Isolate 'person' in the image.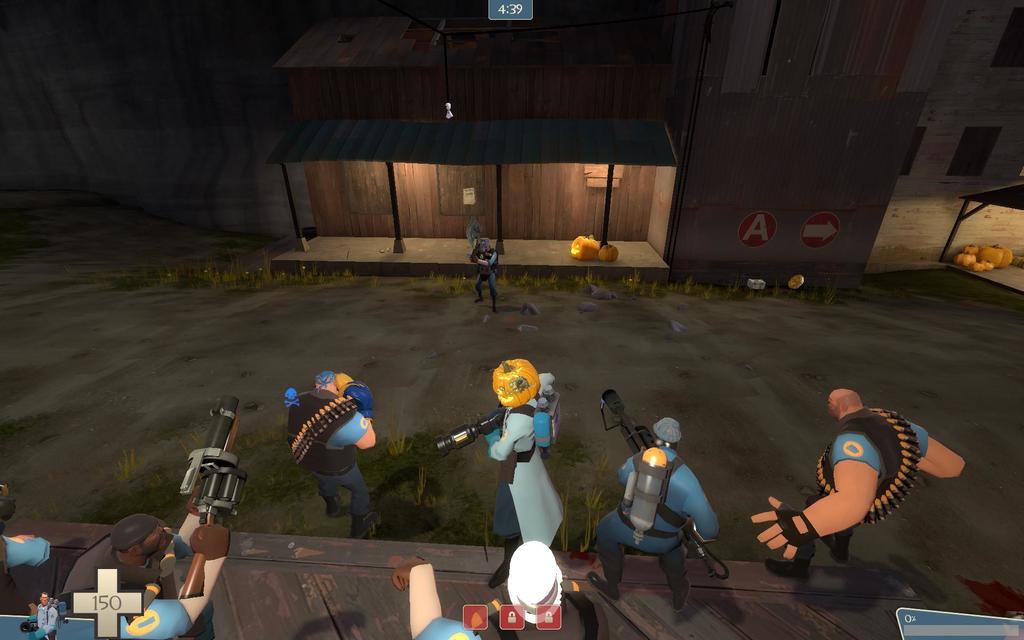
Isolated region: 744:383:973:582.
